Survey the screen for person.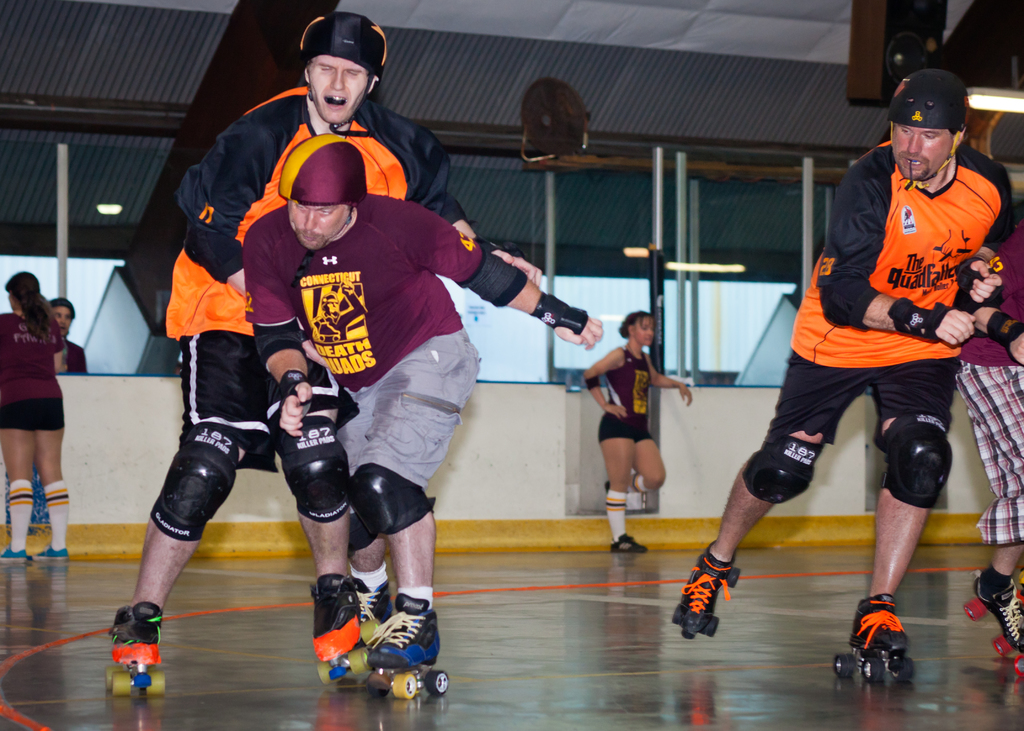
Survey found: left=735, top=58, right=1011, bottom=702.
